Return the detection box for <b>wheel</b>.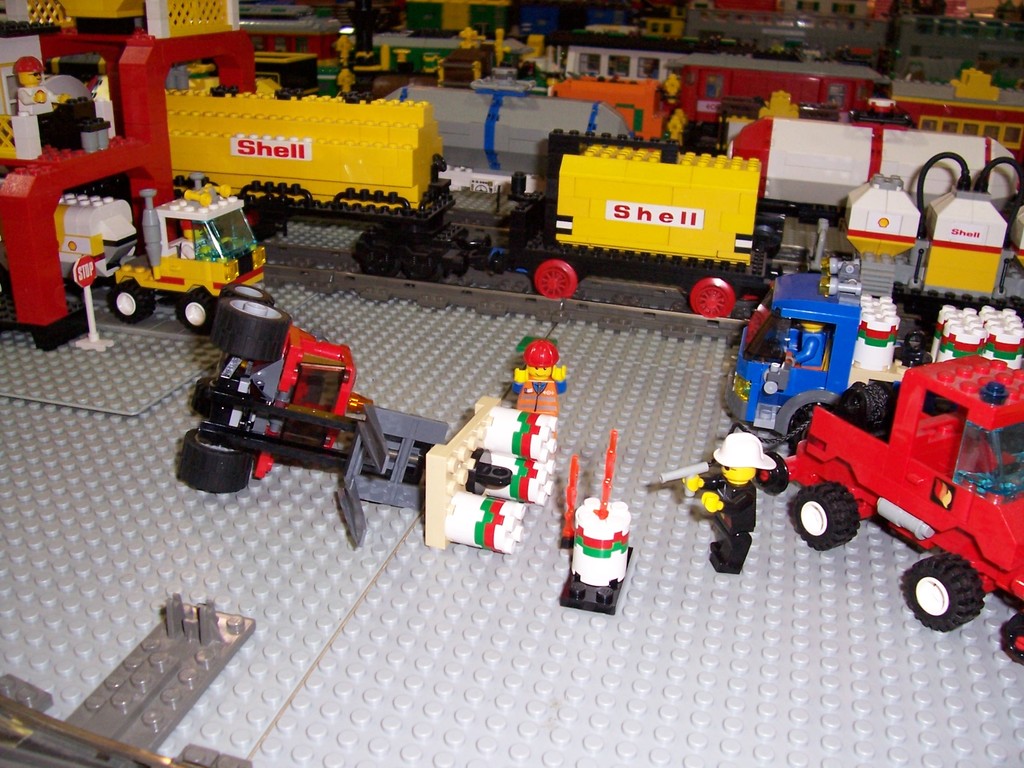
179:290:209:333.
